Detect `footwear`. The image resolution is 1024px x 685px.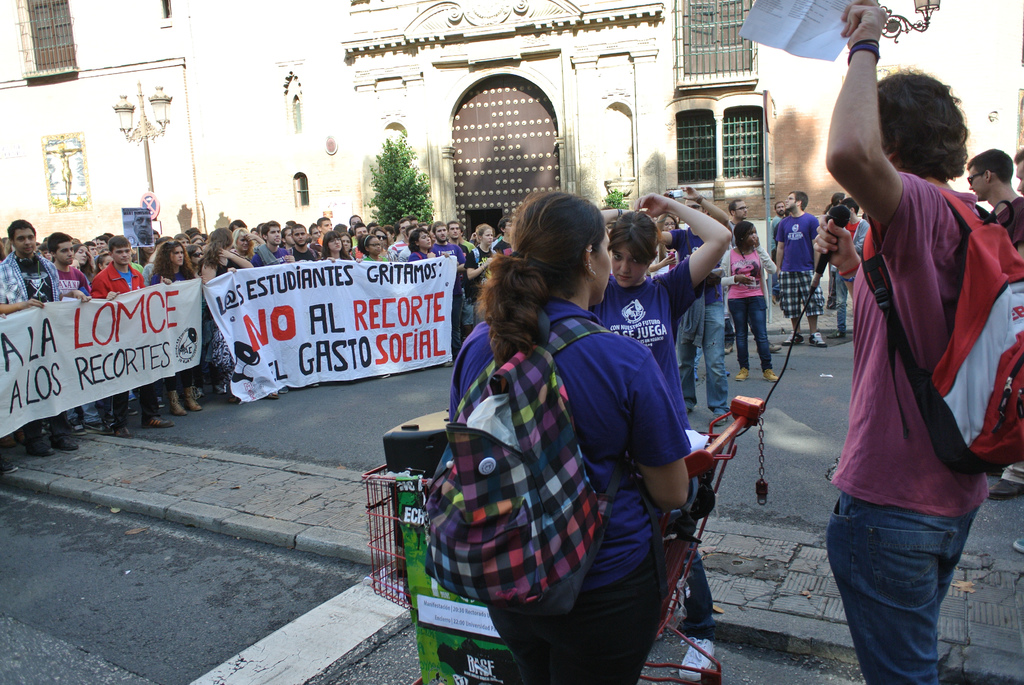
rect(25, 440, 56, 457).
